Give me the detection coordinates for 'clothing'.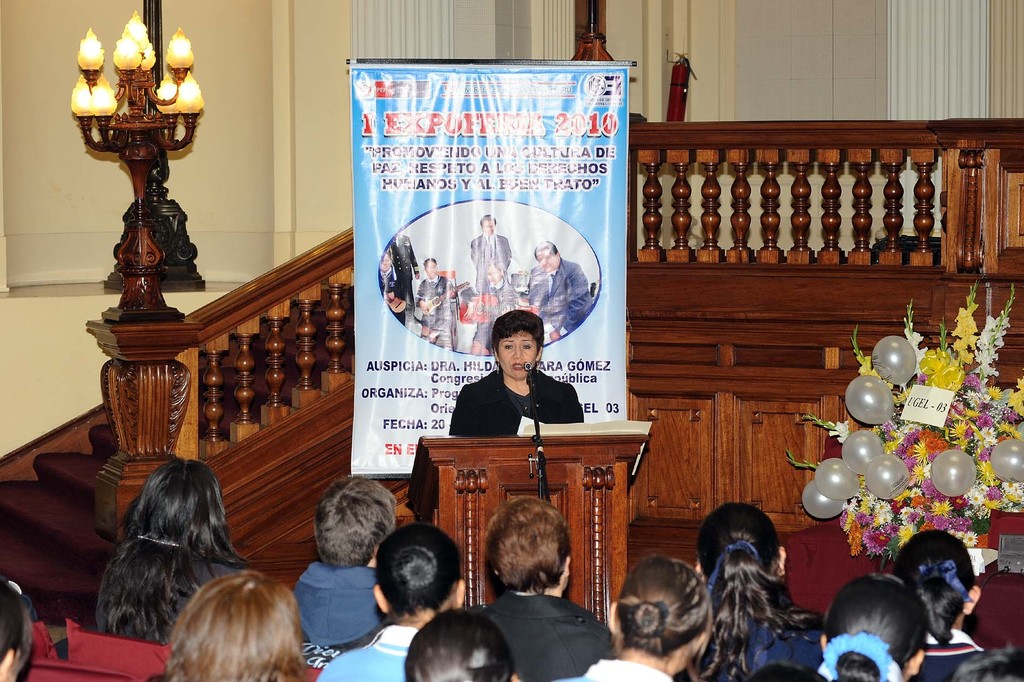
[528,260,586,335].
